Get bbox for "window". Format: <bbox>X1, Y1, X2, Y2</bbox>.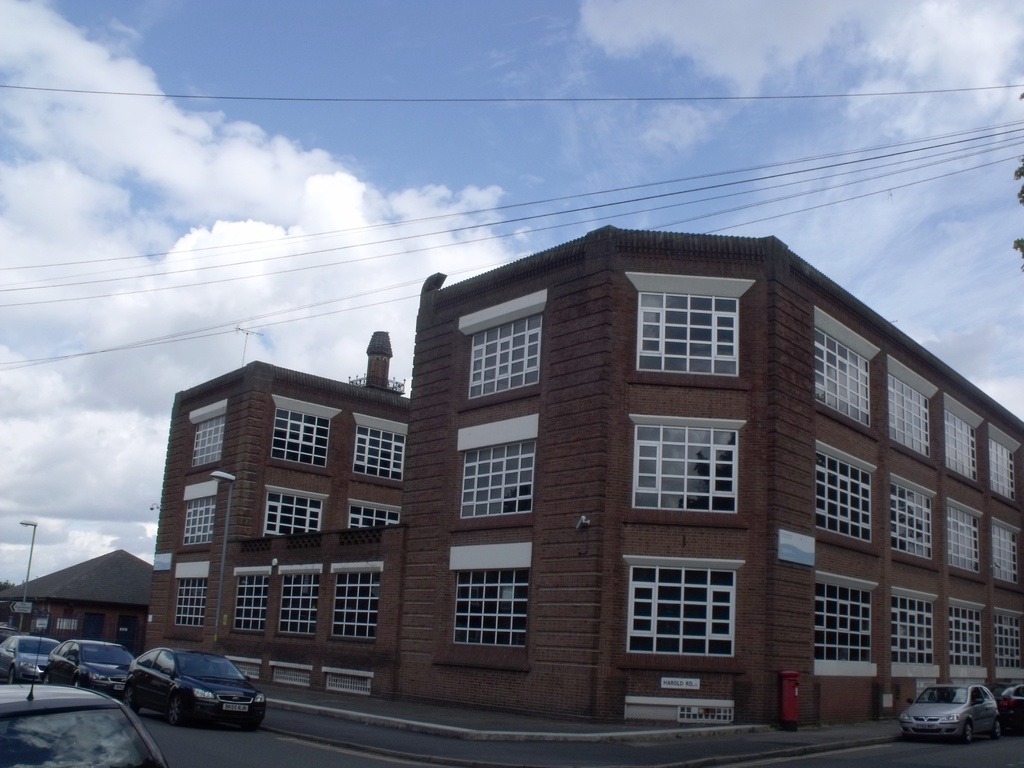
<bbox>886, 585, 942, 683</bbox>.
